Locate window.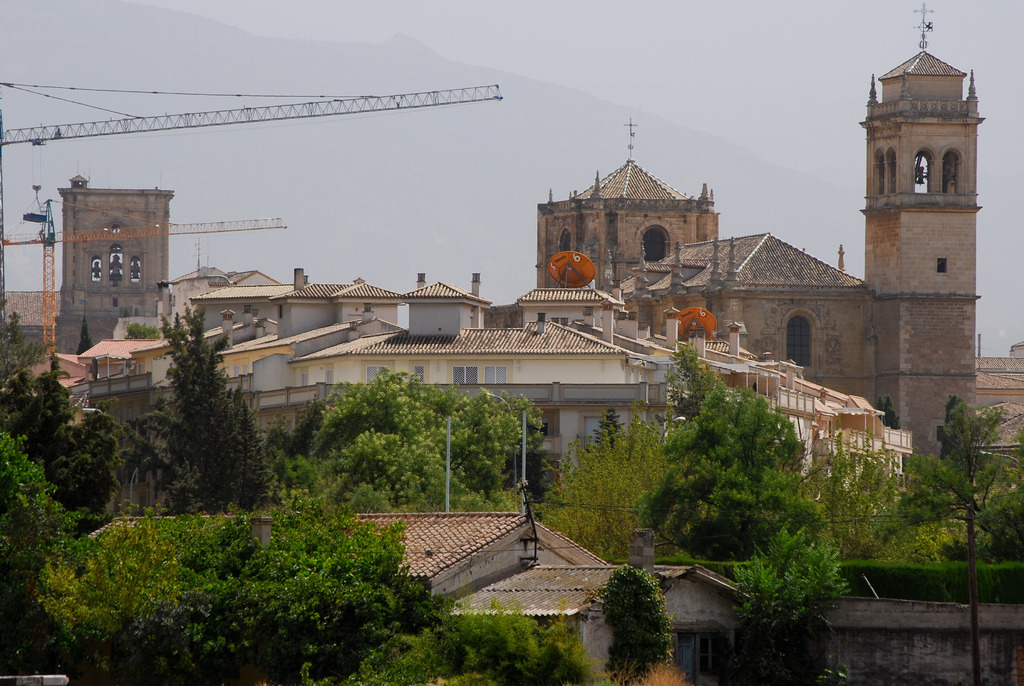
Bounding box: bbox(787, 314, 813, 370).
